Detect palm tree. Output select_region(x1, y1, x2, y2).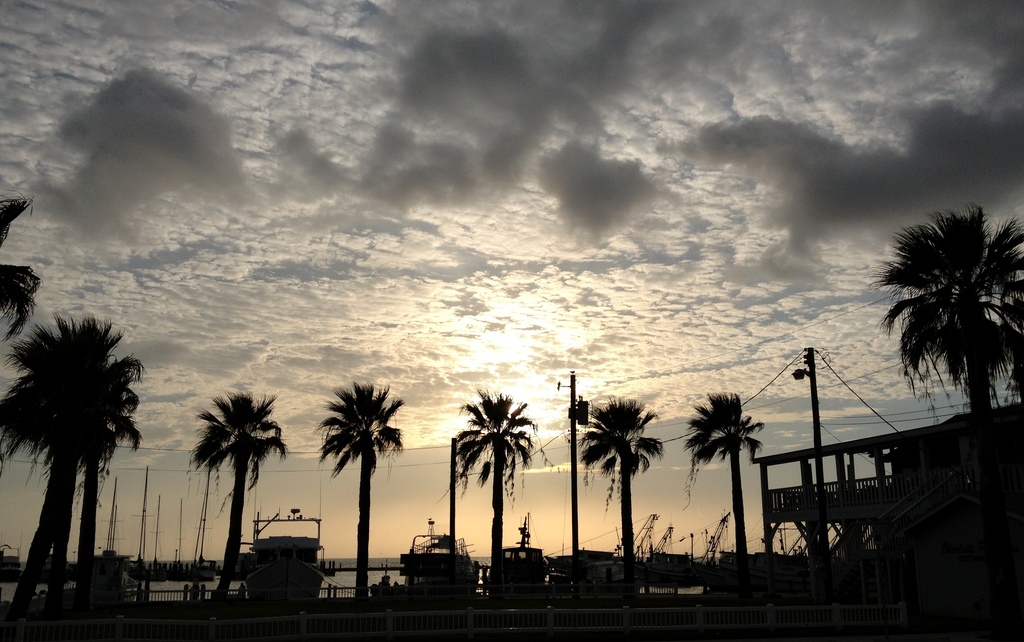
select_region(579, 396, 661, 569).
